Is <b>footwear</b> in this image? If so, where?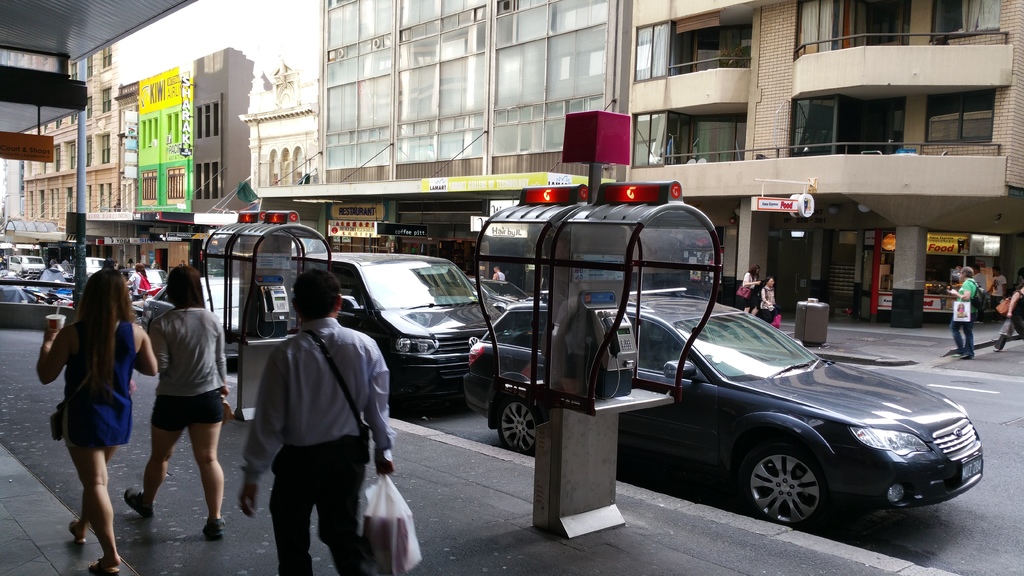
Yes, at left=958, top=352, right=975, bottom=360.
